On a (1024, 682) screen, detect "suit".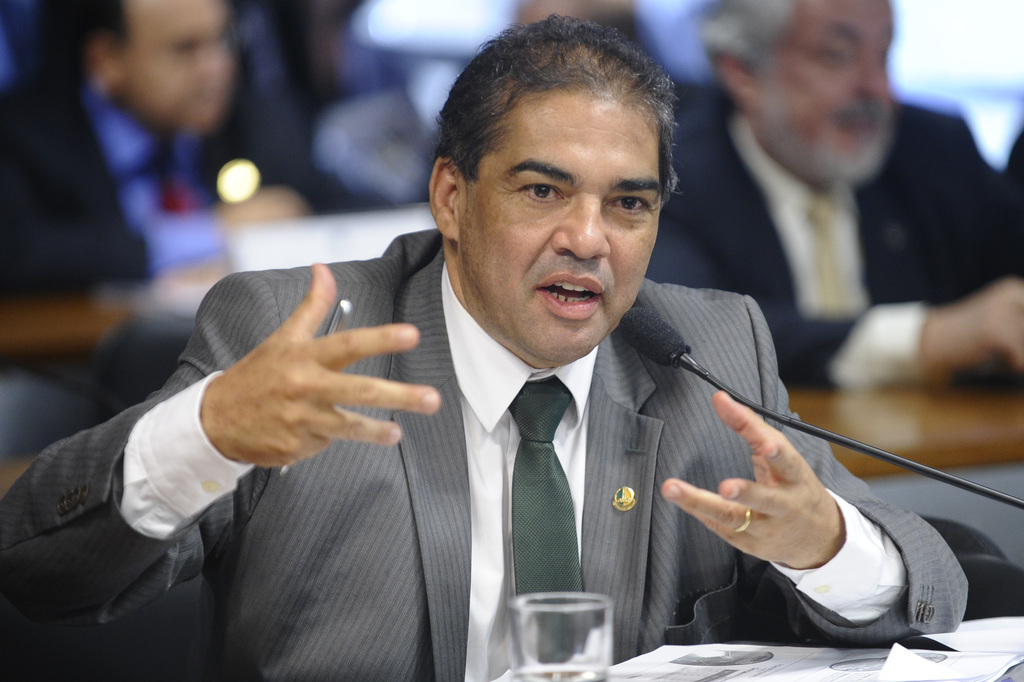
bbox=(0, 63, 390, 296).
